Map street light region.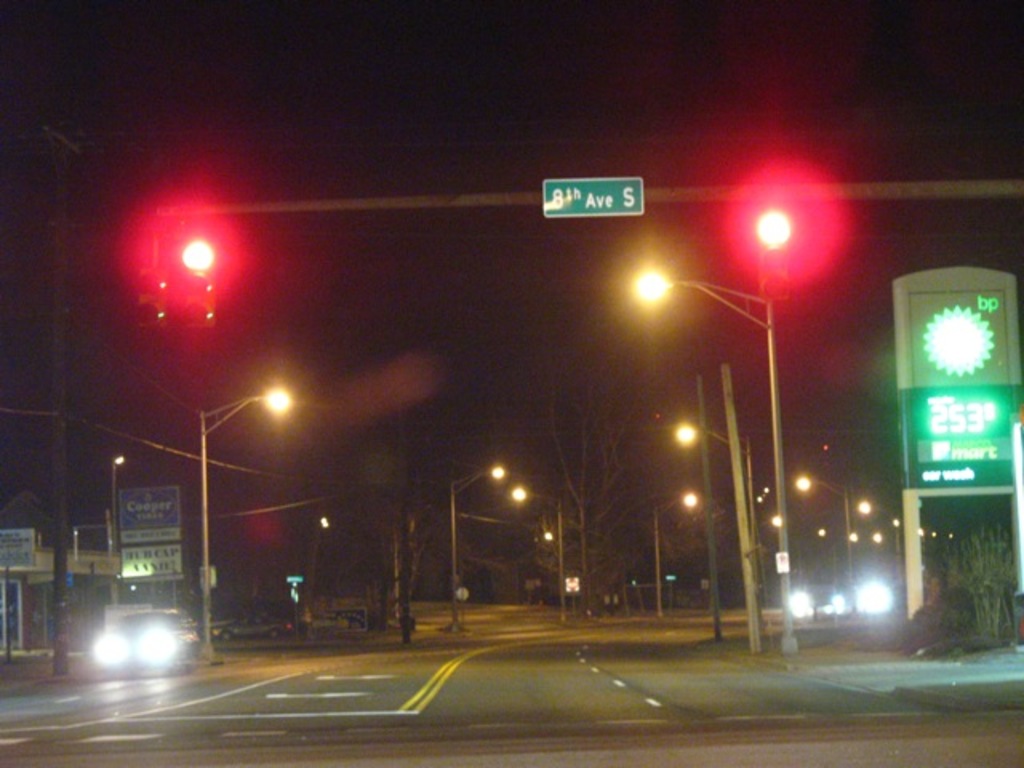
Mapped to x1=107 y1=451 x2=123 y2=547.
